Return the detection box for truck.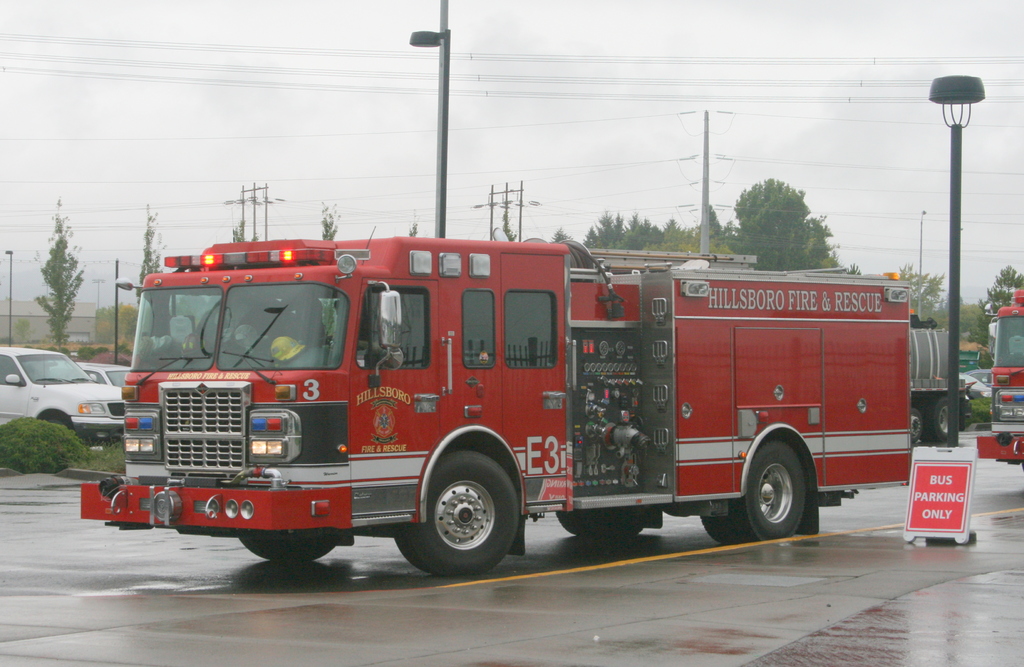
rect(968, 287, 1021, 470).
